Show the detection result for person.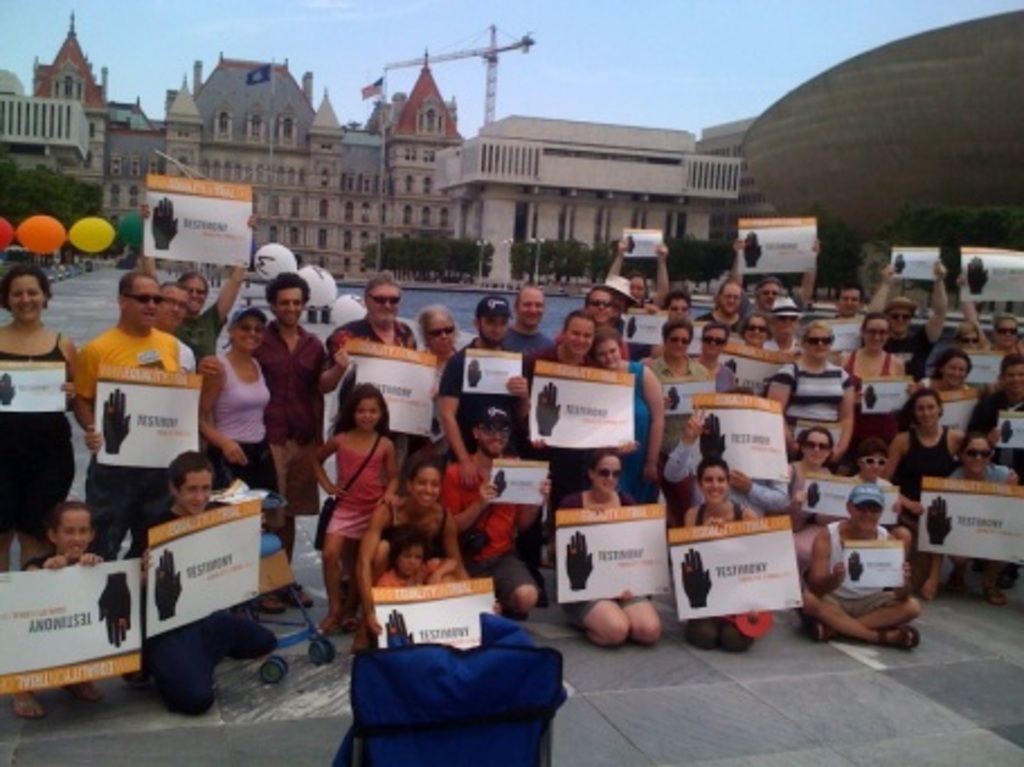
locate(142, 200, 268, 371).
